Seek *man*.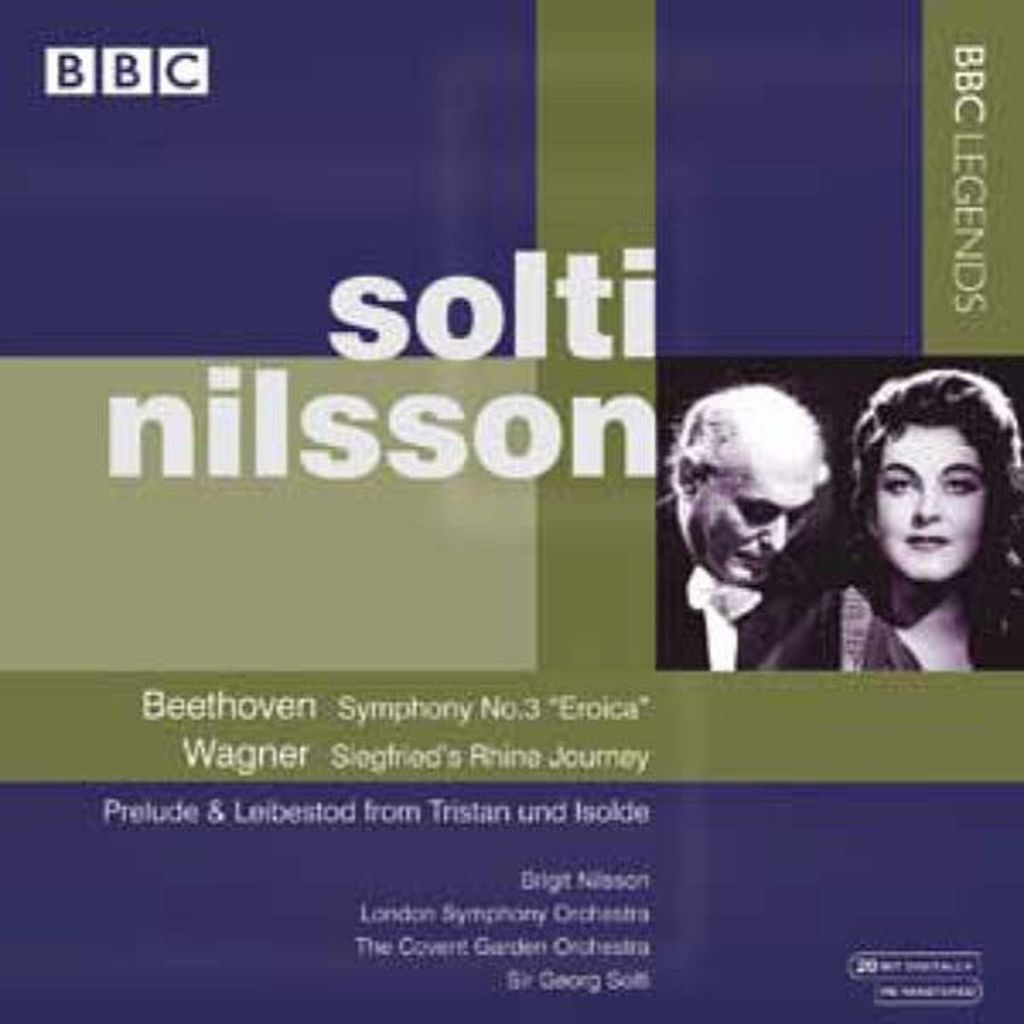
650:381:836:667.
